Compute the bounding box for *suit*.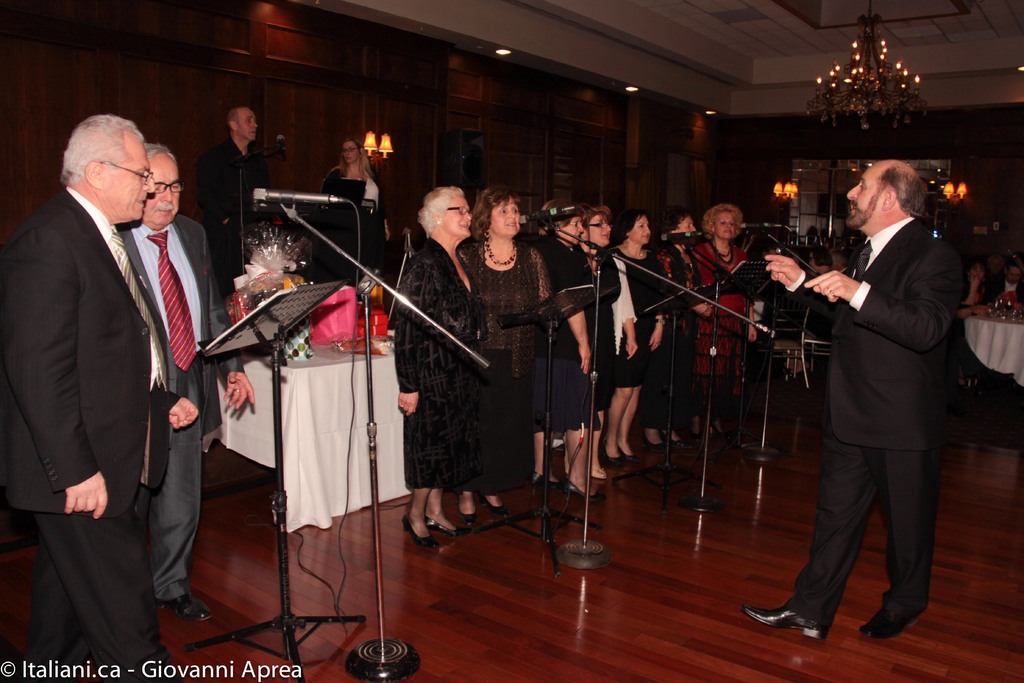
(x1=116, y1=210, x2=246, y2=605).
